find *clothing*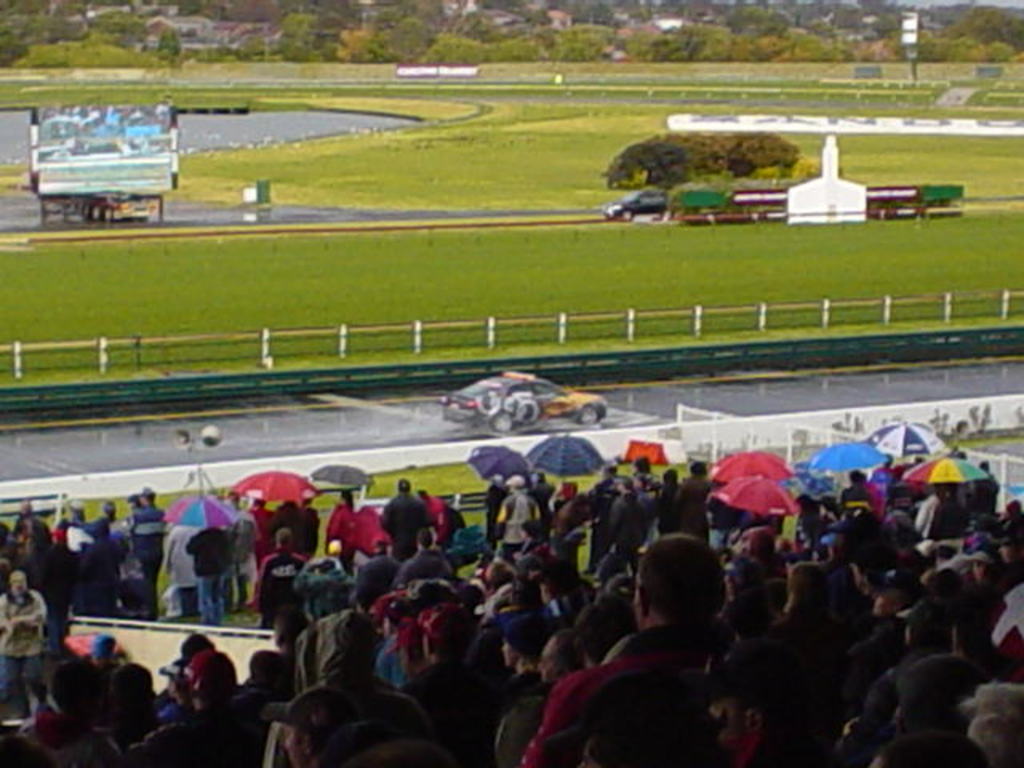
[x1=640, y1=467, x2=661, y2=482]
